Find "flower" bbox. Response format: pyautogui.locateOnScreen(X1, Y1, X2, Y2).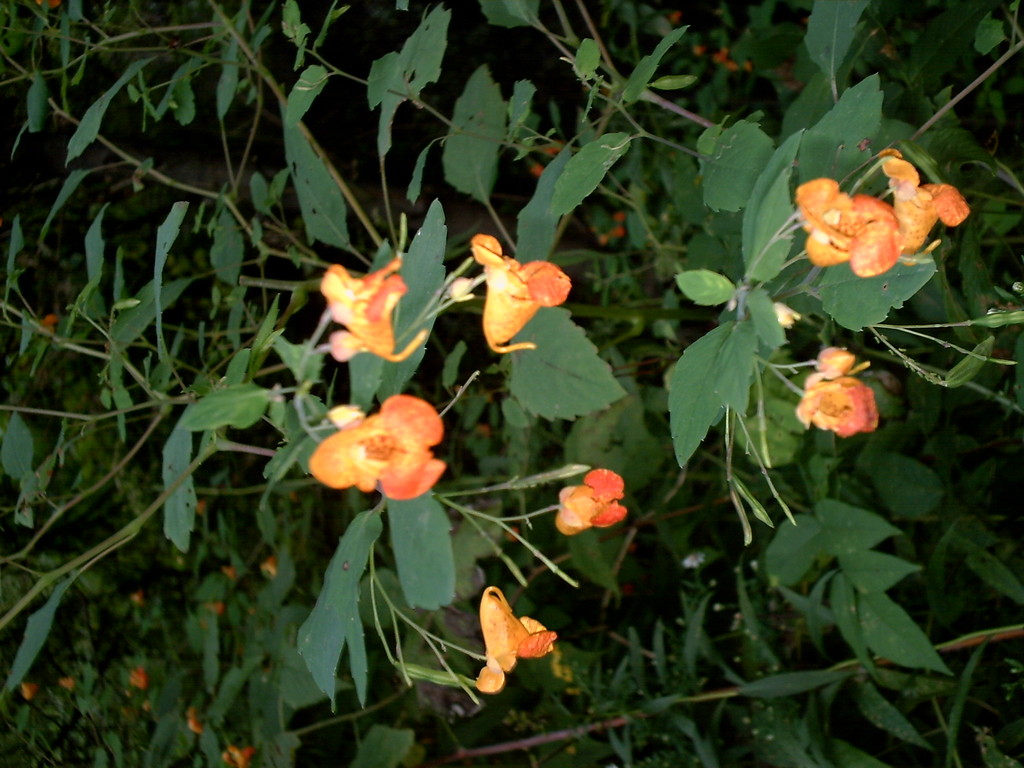
pyautogui.locateOnScreen(547, 474, 637, 546).
